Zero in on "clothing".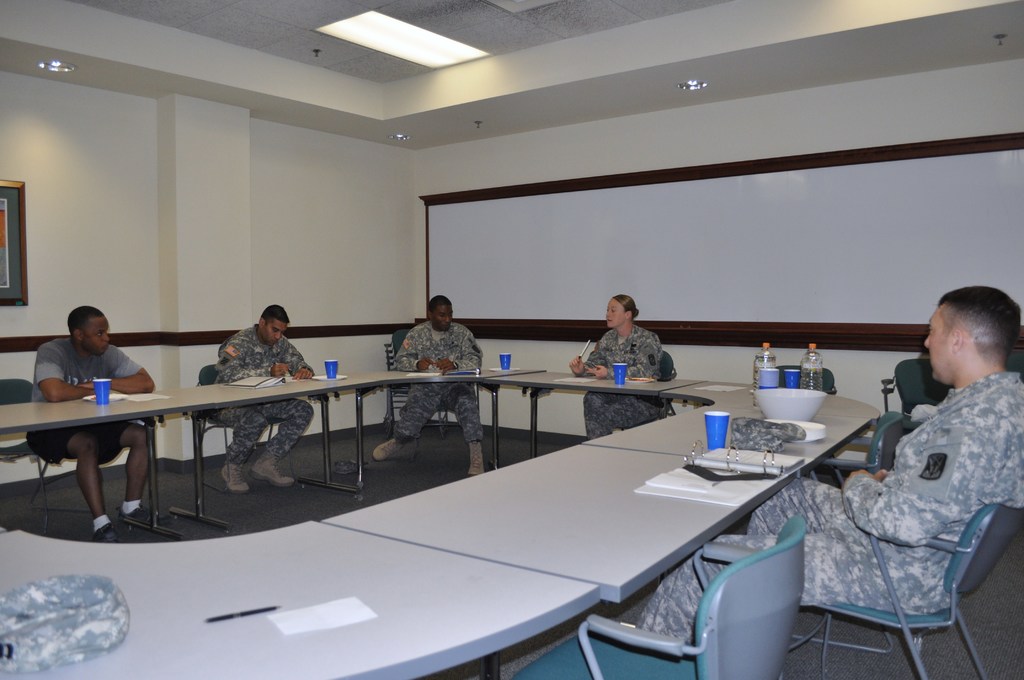
Zeroed in: 35 339 136 416.
